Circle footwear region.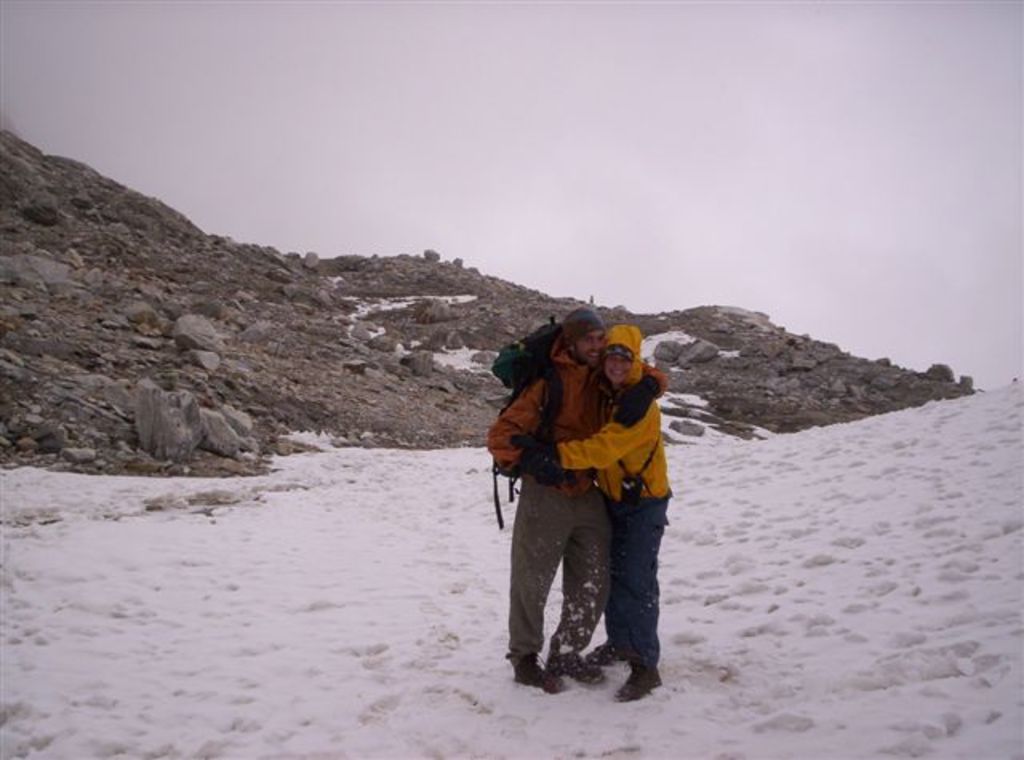
Region: [x1=627, y1=662, x2=661, y2=698].
